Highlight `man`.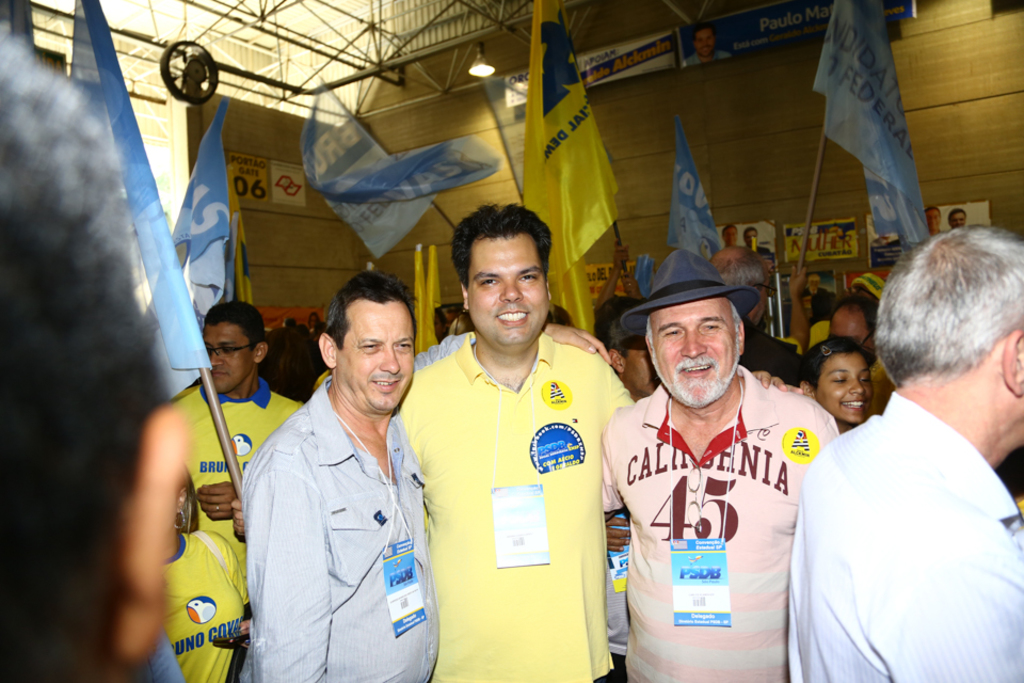
Highlighted region: 783 229 1023 674.
